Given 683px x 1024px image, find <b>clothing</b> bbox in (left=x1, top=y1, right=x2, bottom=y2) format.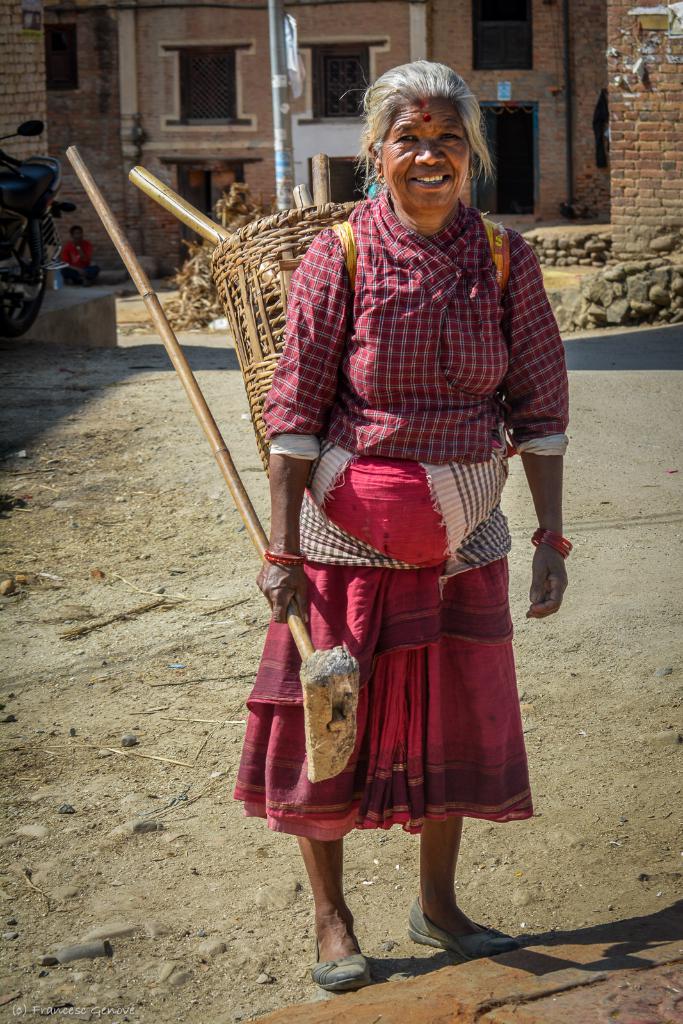
(left=234, top=186, right=568, bottom=838).
